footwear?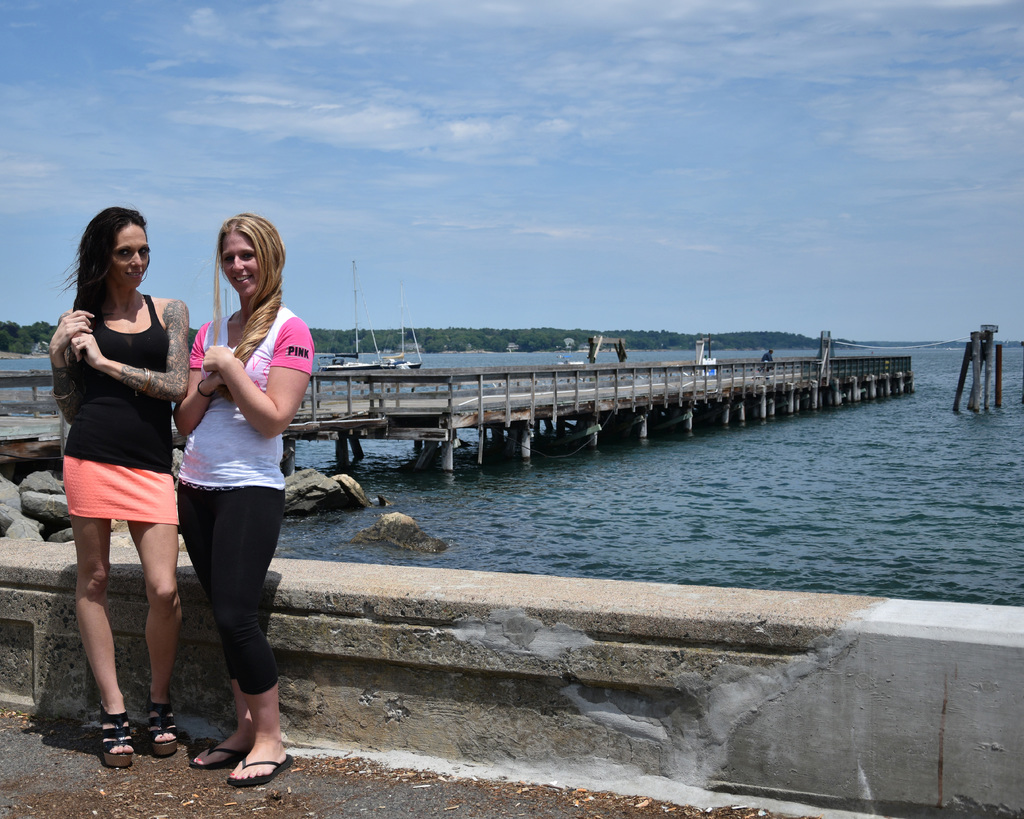
(152,696,182,758)
